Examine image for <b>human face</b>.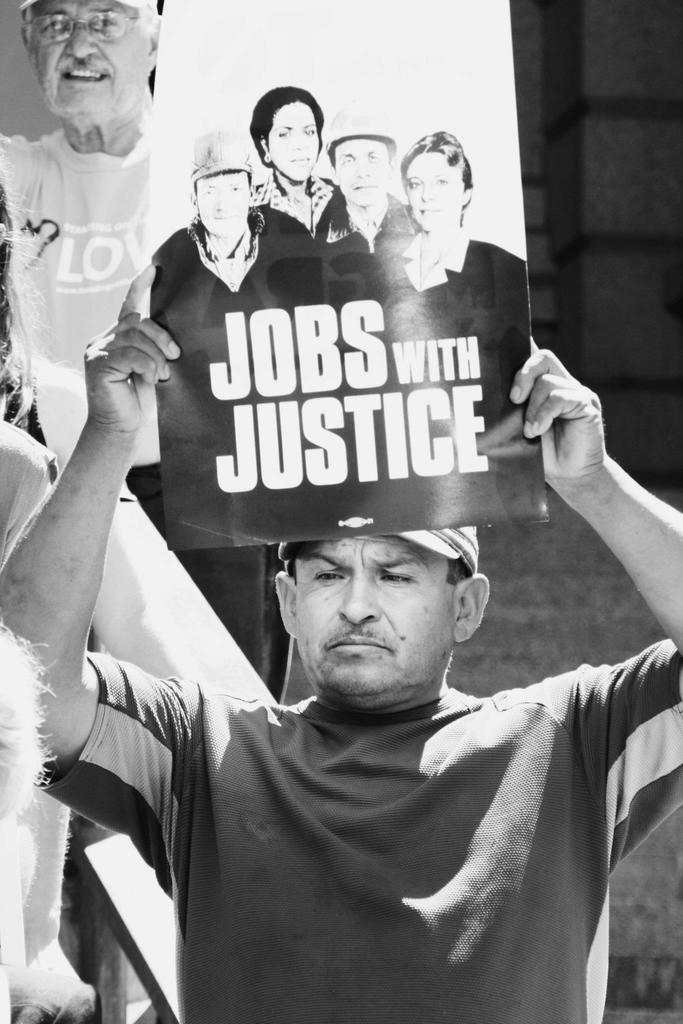
Examination result: x1=264 y1=99 x2=317 y2=180.
